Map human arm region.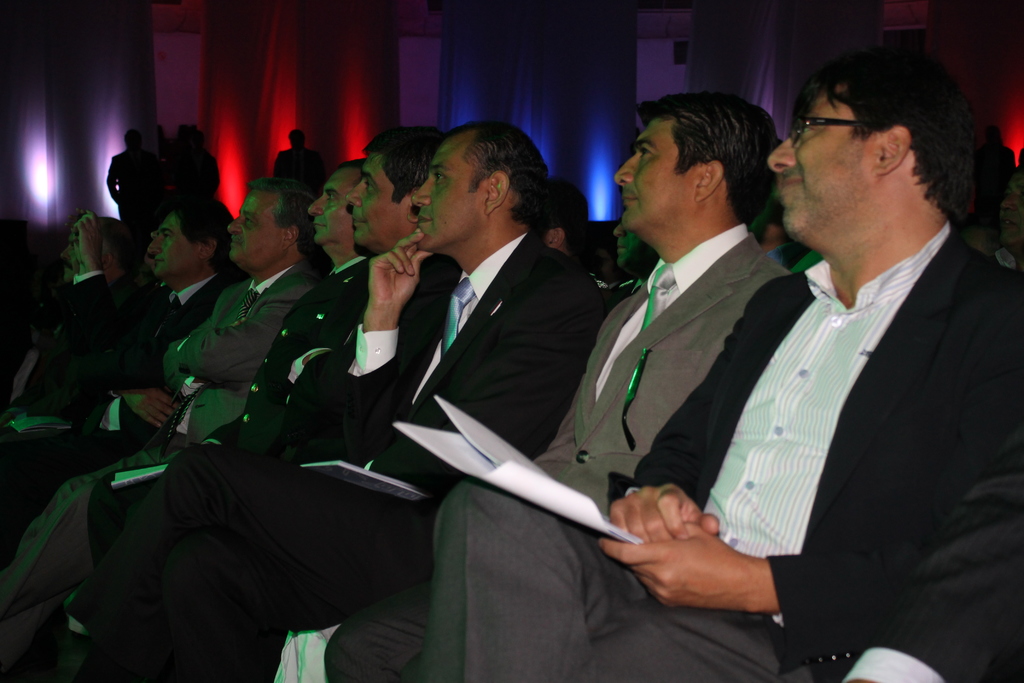
Mapped to 68/228/108/293.
